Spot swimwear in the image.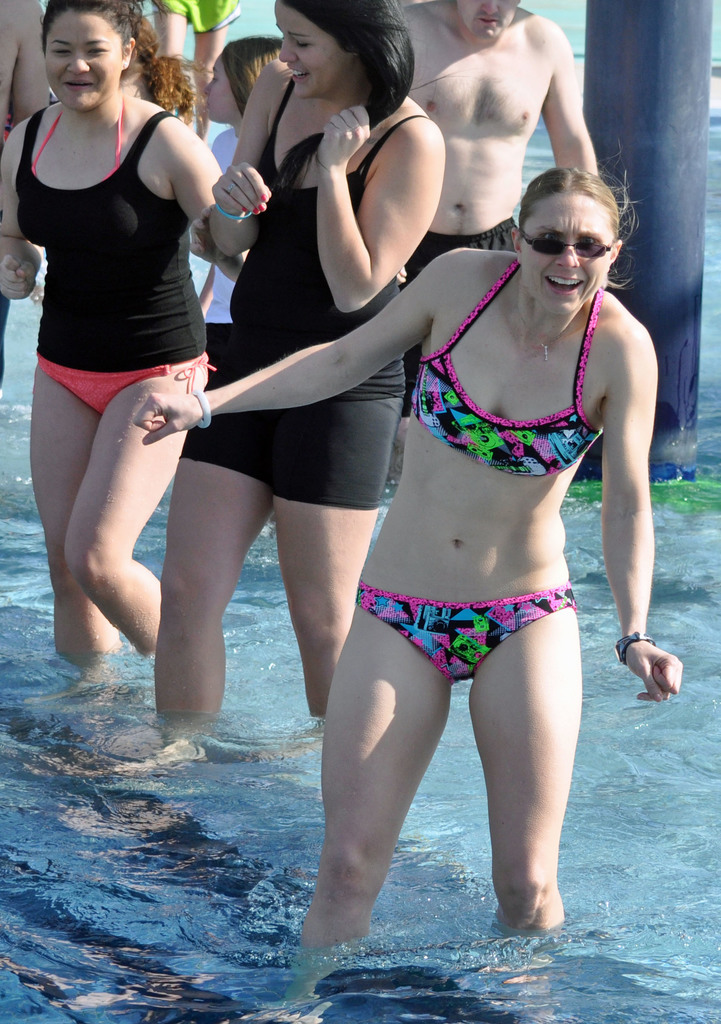
swimwear found at select_region(179, 71, 411, 514).
